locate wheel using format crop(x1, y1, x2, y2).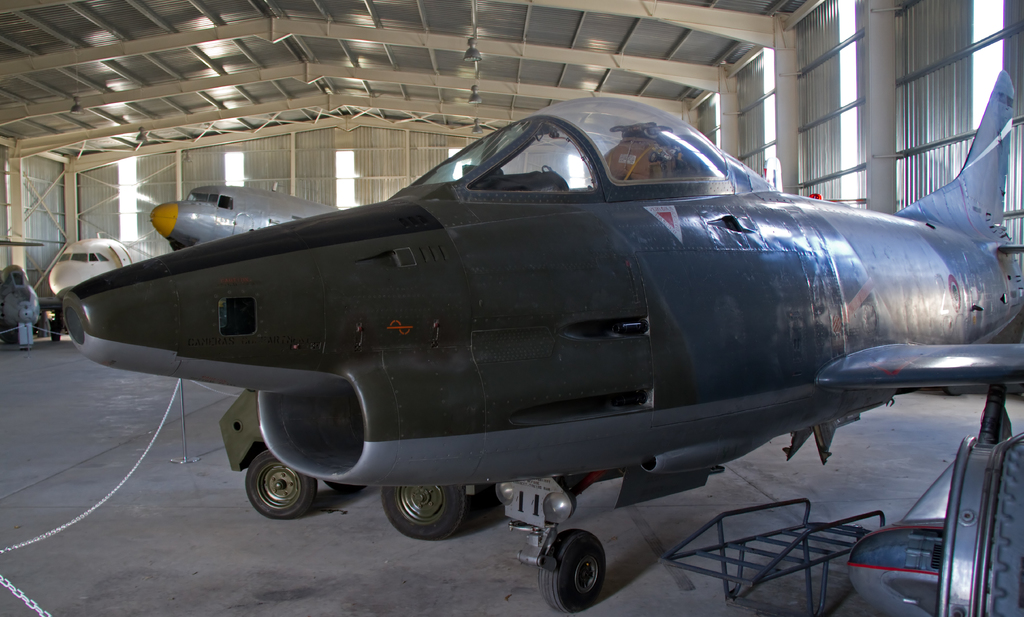
crop(535, 529, 602, 613).
